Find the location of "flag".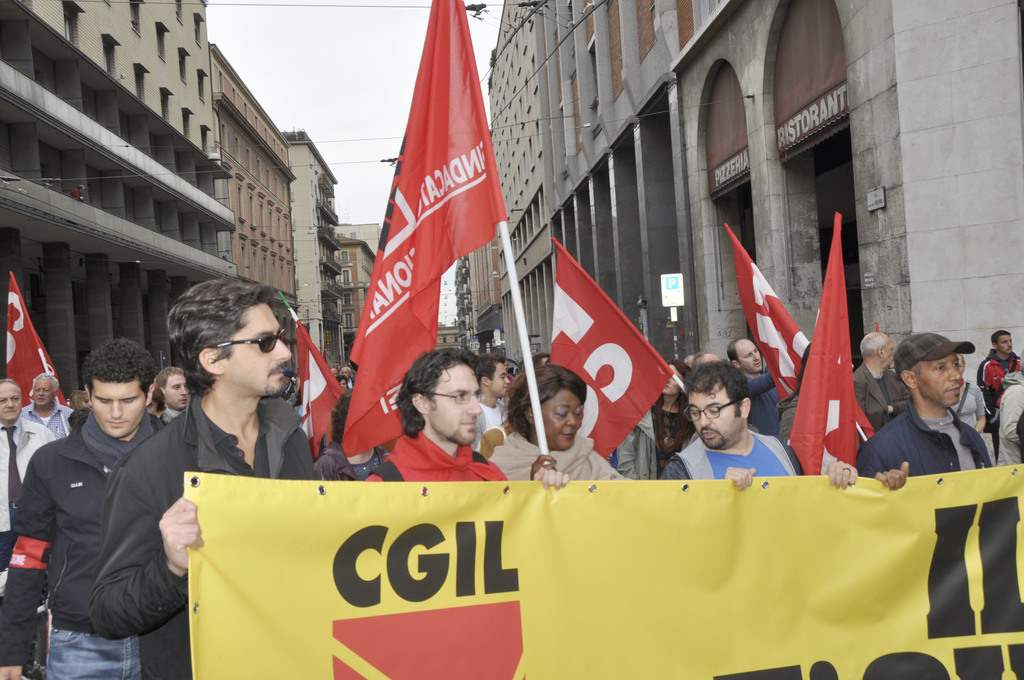
Location: 286, 312, 342, 473.
